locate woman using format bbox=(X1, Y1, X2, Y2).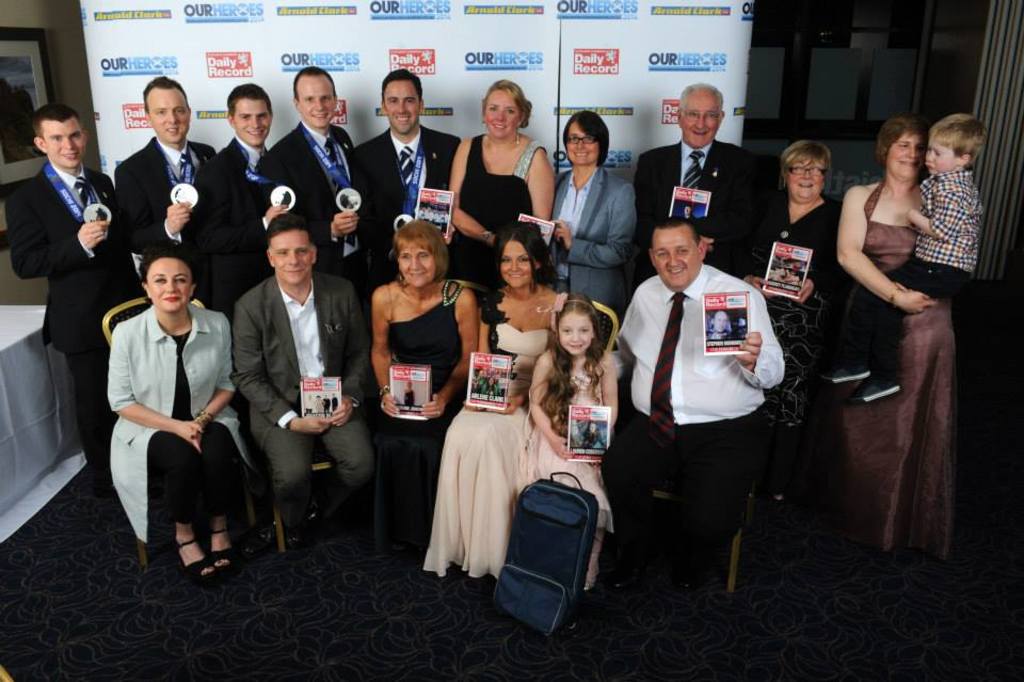
bbox=(441, 74, 562, 318).
